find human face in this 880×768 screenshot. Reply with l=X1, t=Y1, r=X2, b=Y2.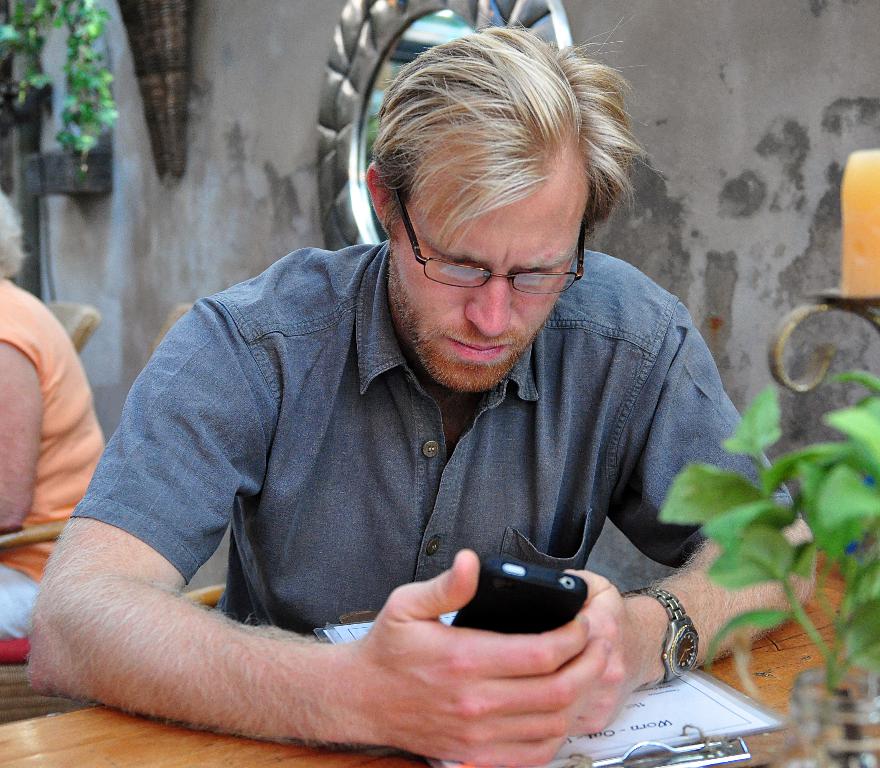
l=393, t=149, r=590, b=390.
